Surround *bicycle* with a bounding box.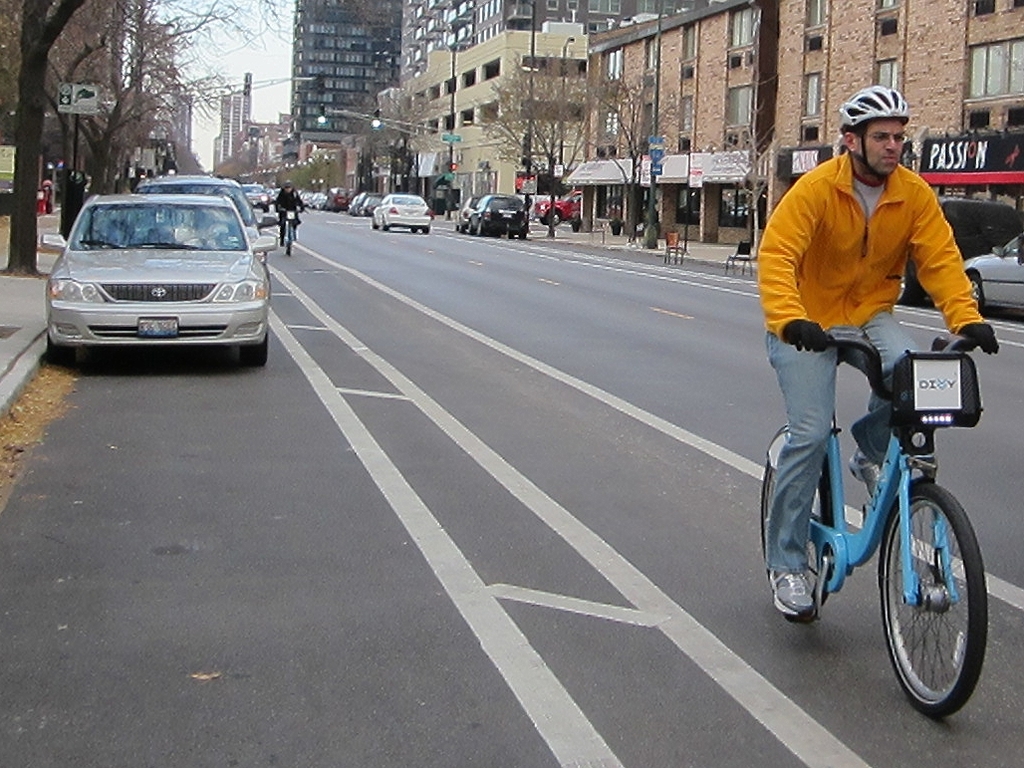
[278, 206, 305, 258].
